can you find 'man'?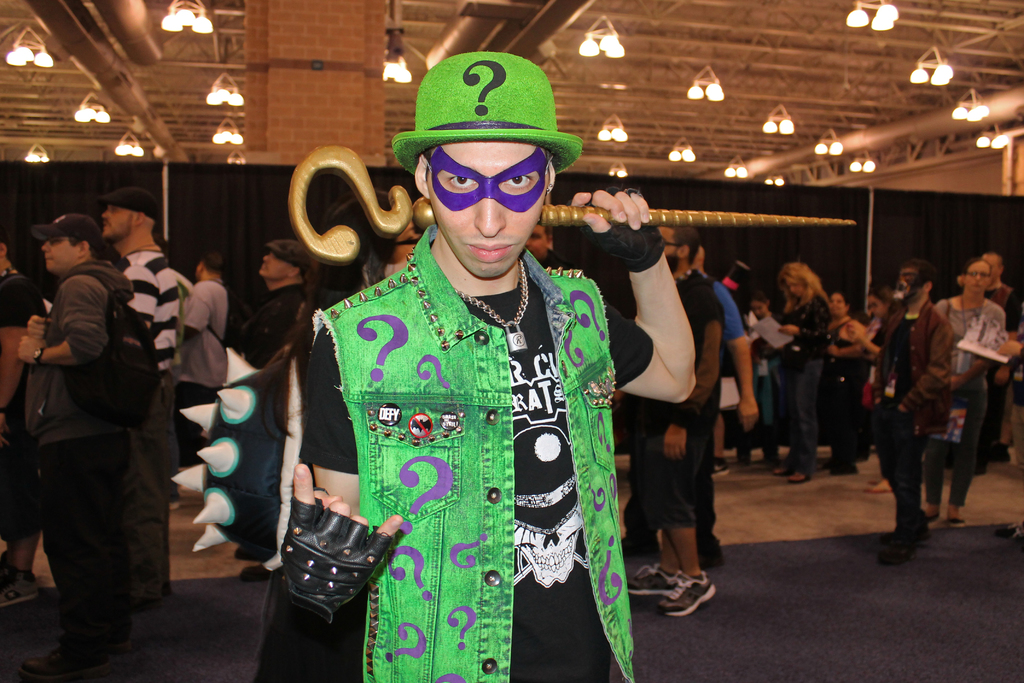
Yes, bounding box: BBox(527, 219, 563, 268).
